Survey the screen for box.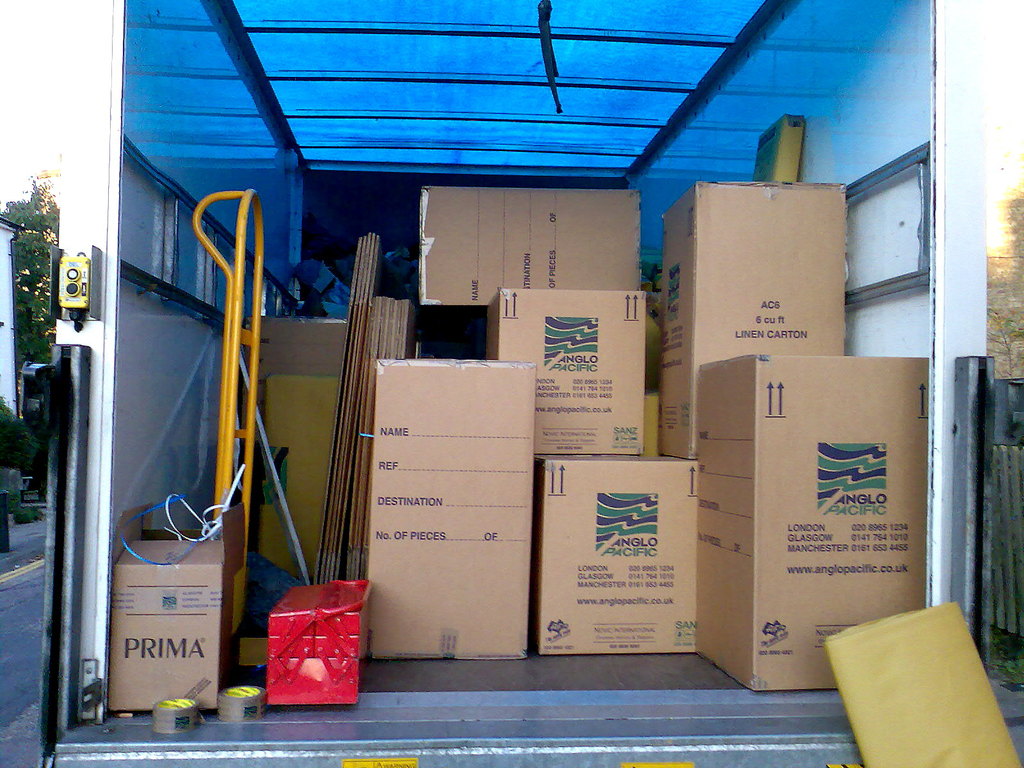
Survey found: x1=660 y1=179 x2=847 y2=456.
